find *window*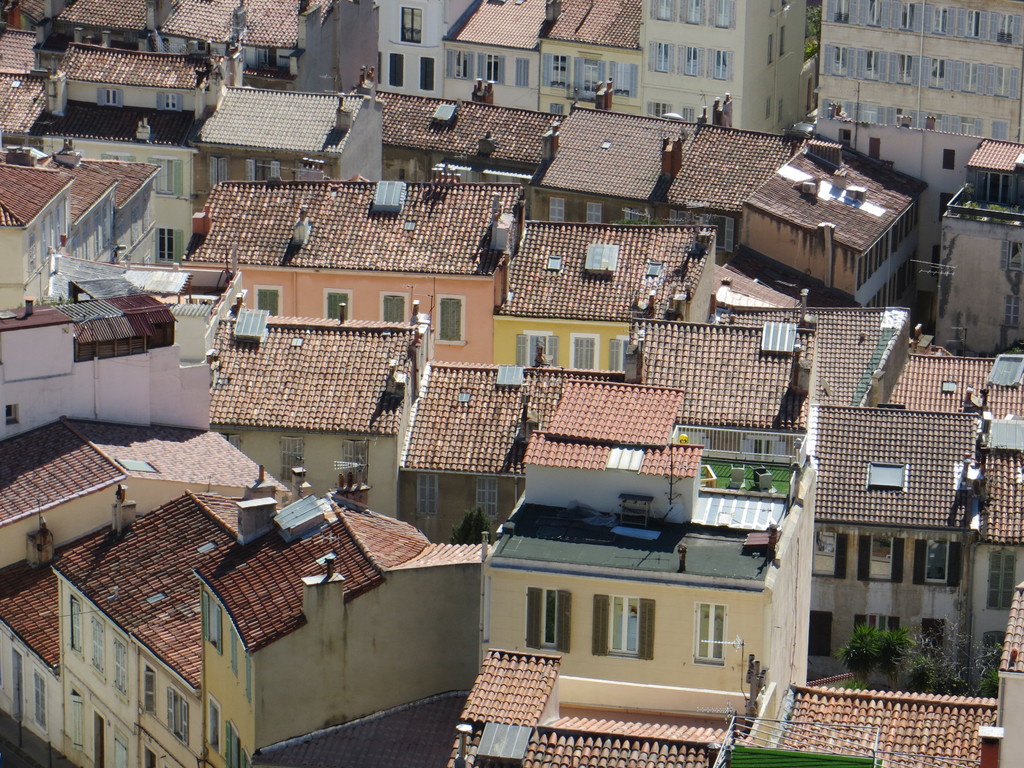
box(608, 336, 630, 373)
